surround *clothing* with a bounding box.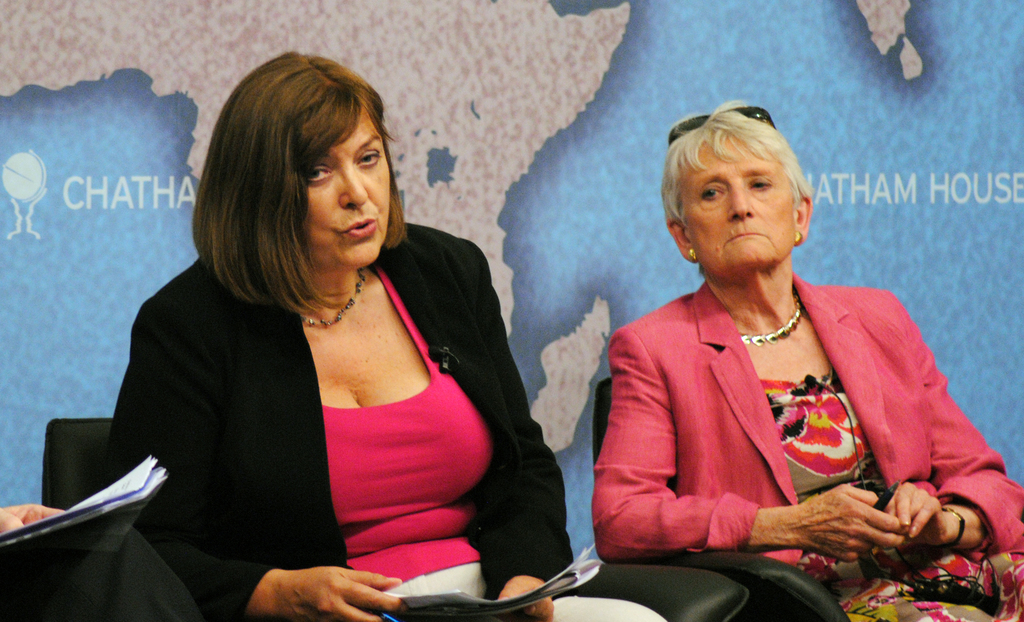
<box>102,256,670,621</box>.
